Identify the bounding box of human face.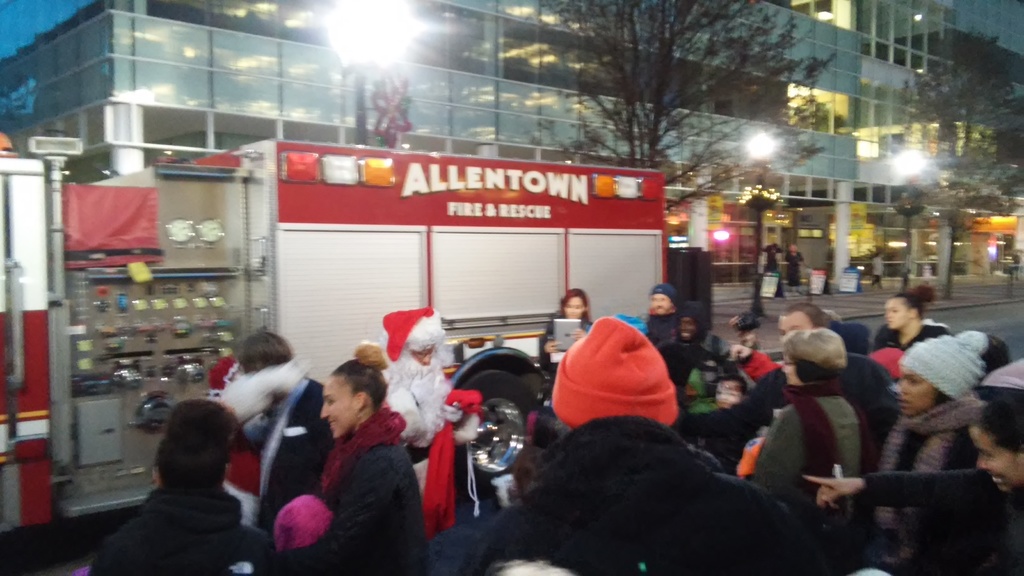
Rect(888, 298, 911, 330).
